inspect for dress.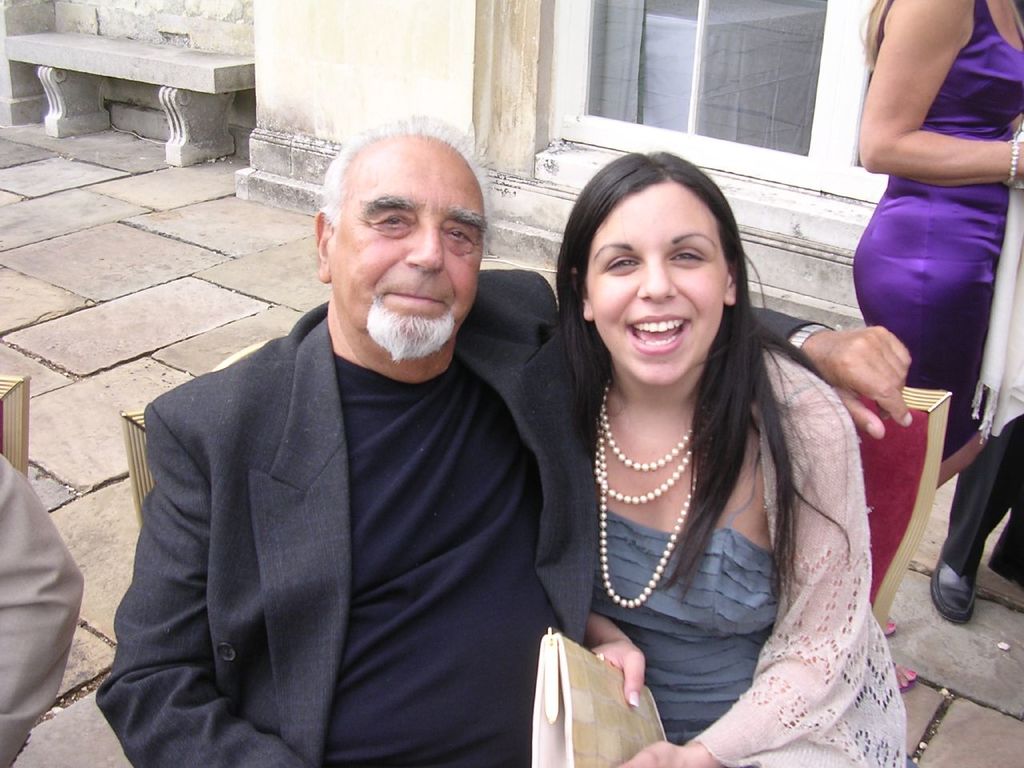
Inspection: select_region(850, 0, 1023, 457).
